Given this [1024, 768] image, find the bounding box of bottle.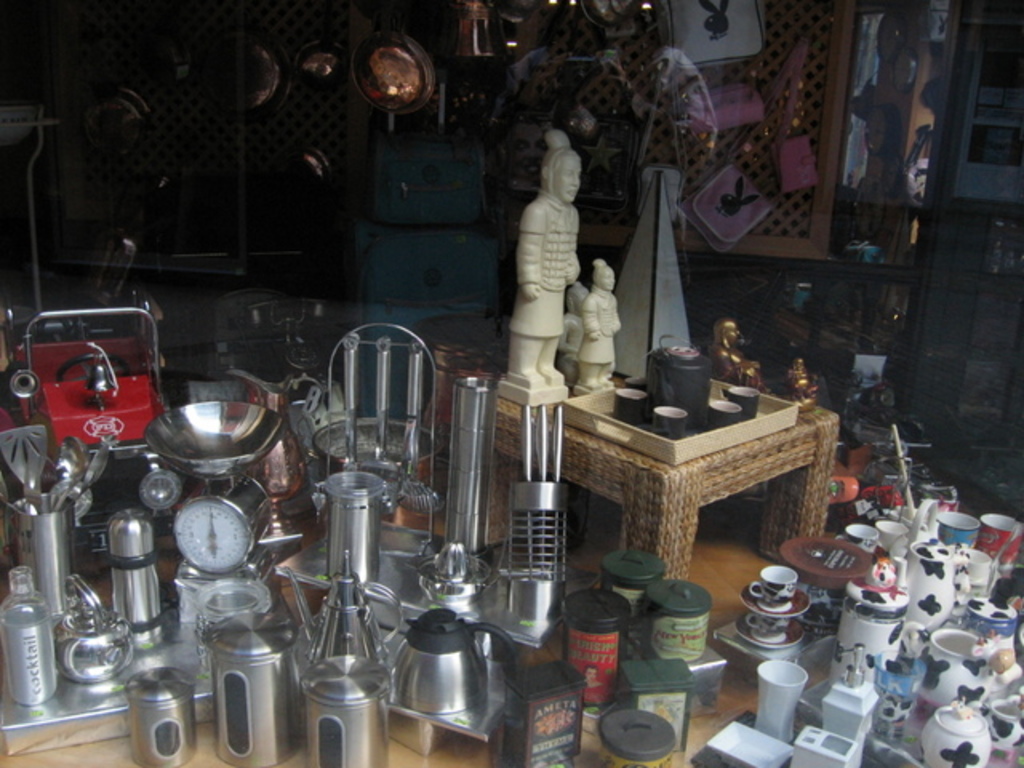
left=0, top=566, right=58, bottom=710.
